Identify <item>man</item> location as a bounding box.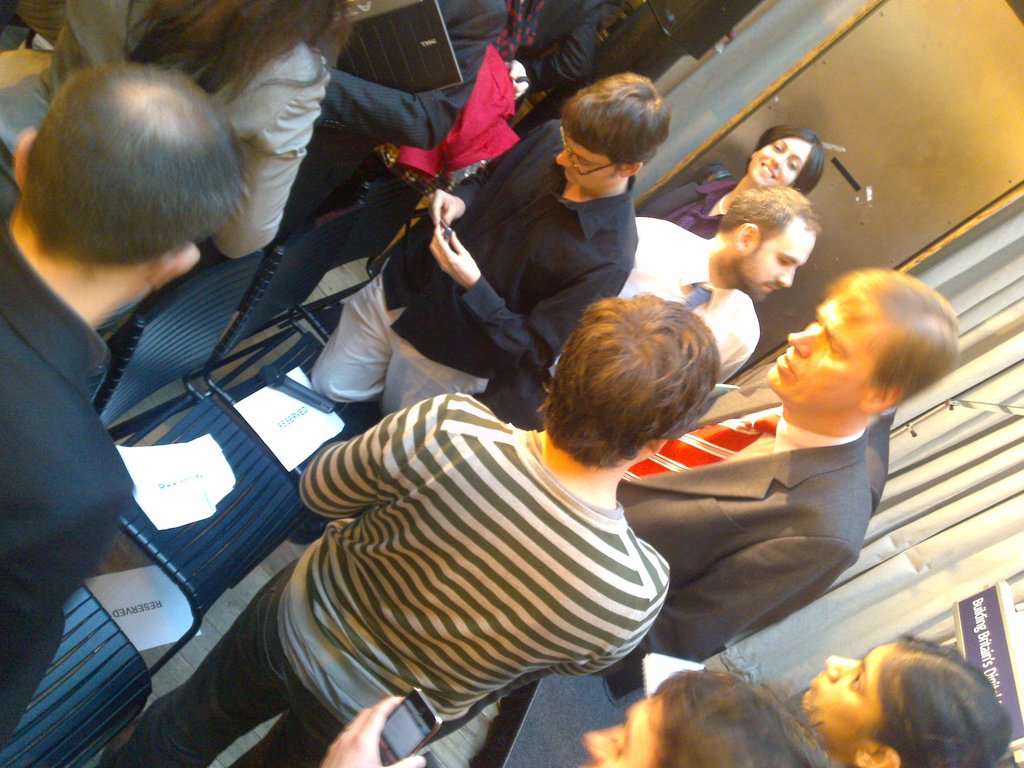
select_region(97, 288, 724, 767).
